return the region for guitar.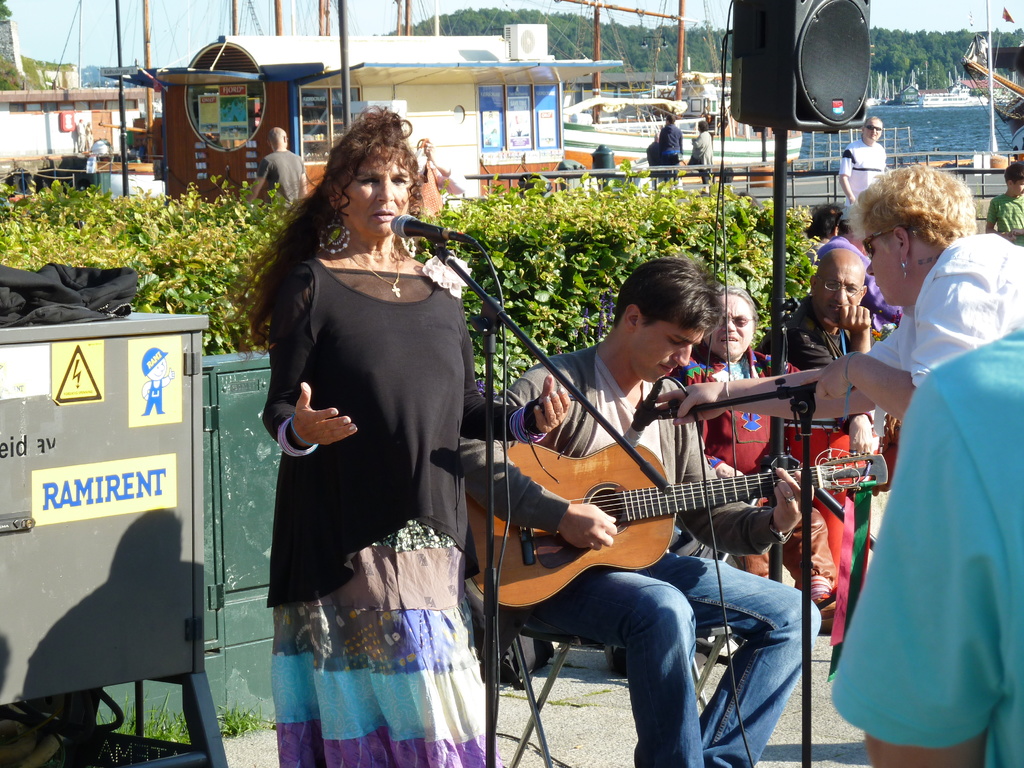
detection(483, 388, 818, 620).
